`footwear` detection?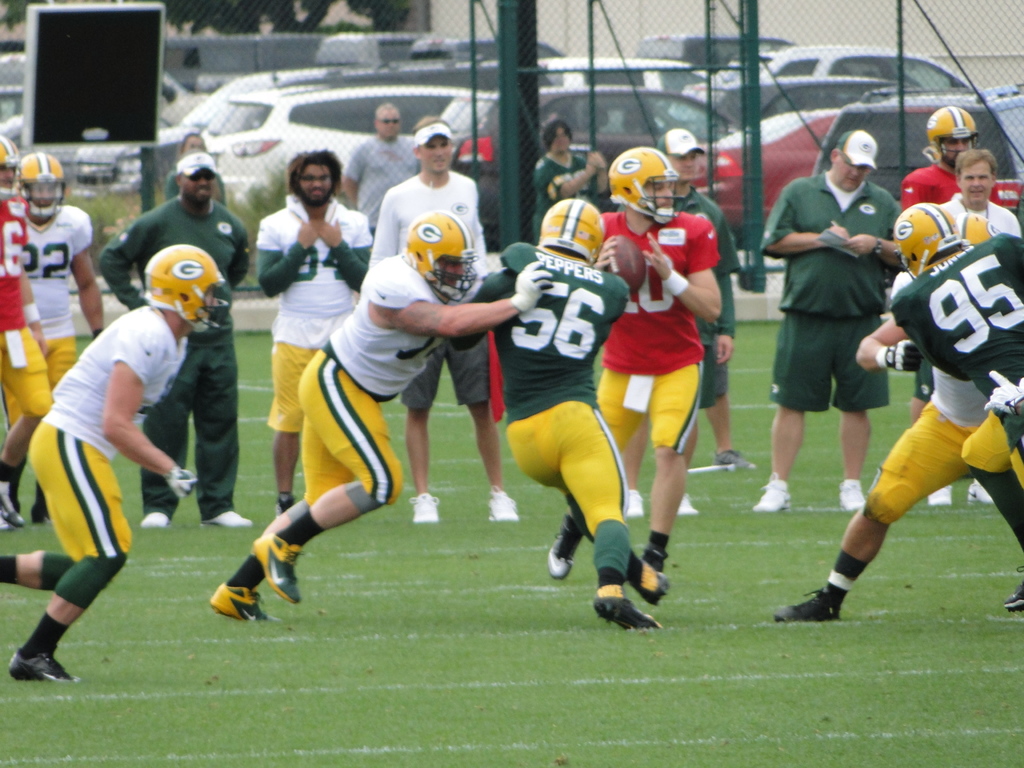
region(638, 562, 668, 605)
